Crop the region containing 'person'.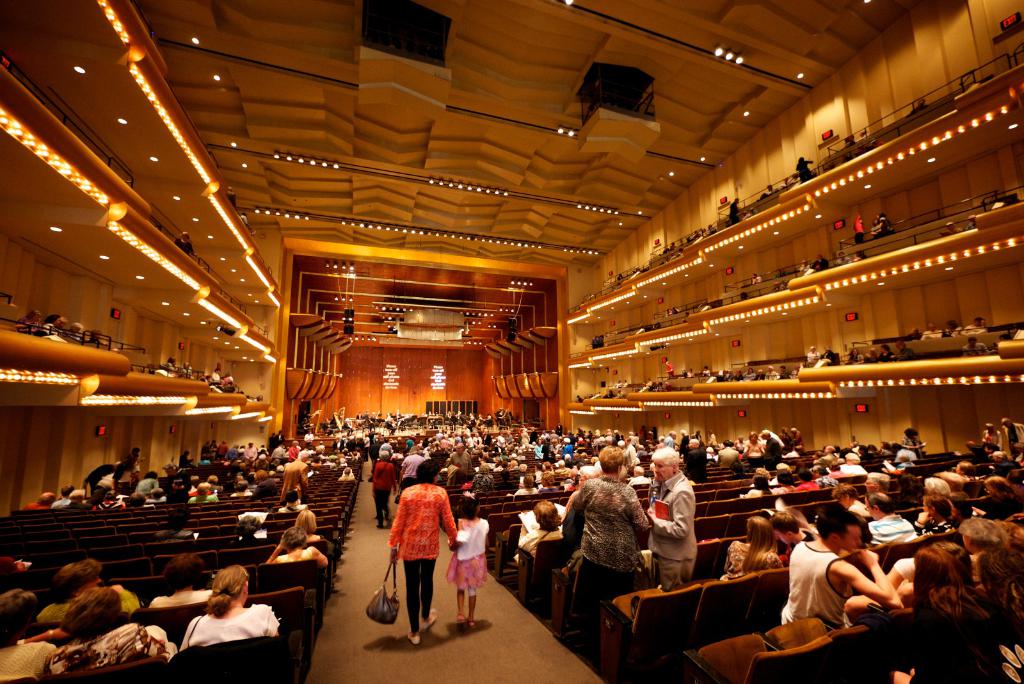
Crop region: pyautogui.locateOnScreen(312, 456, 323, 465).
